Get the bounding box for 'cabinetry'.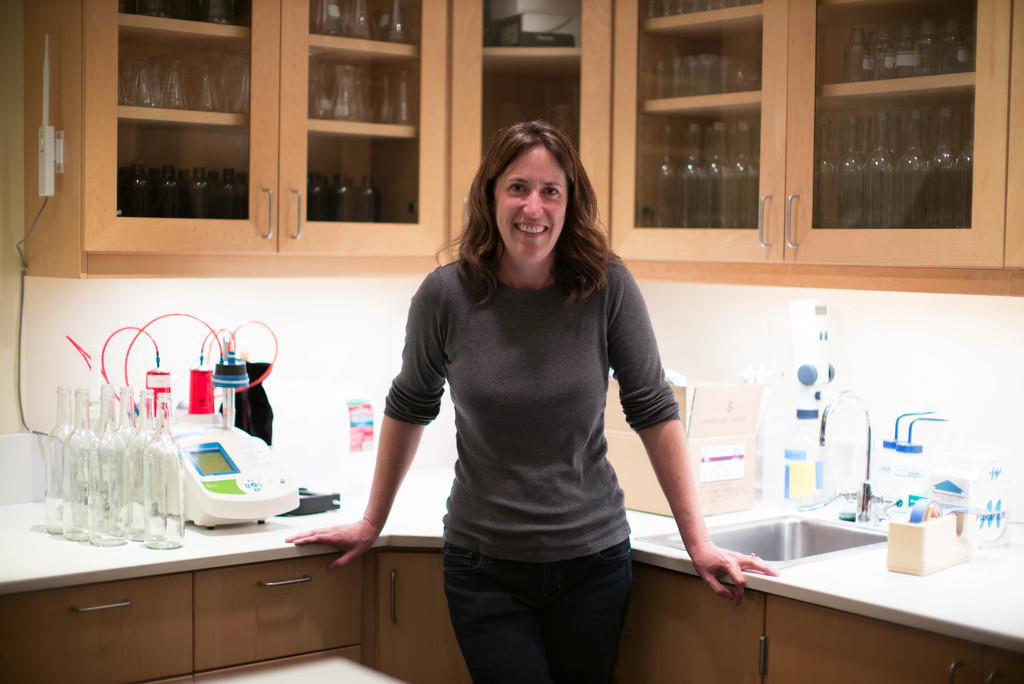
758/597/1023/683.
